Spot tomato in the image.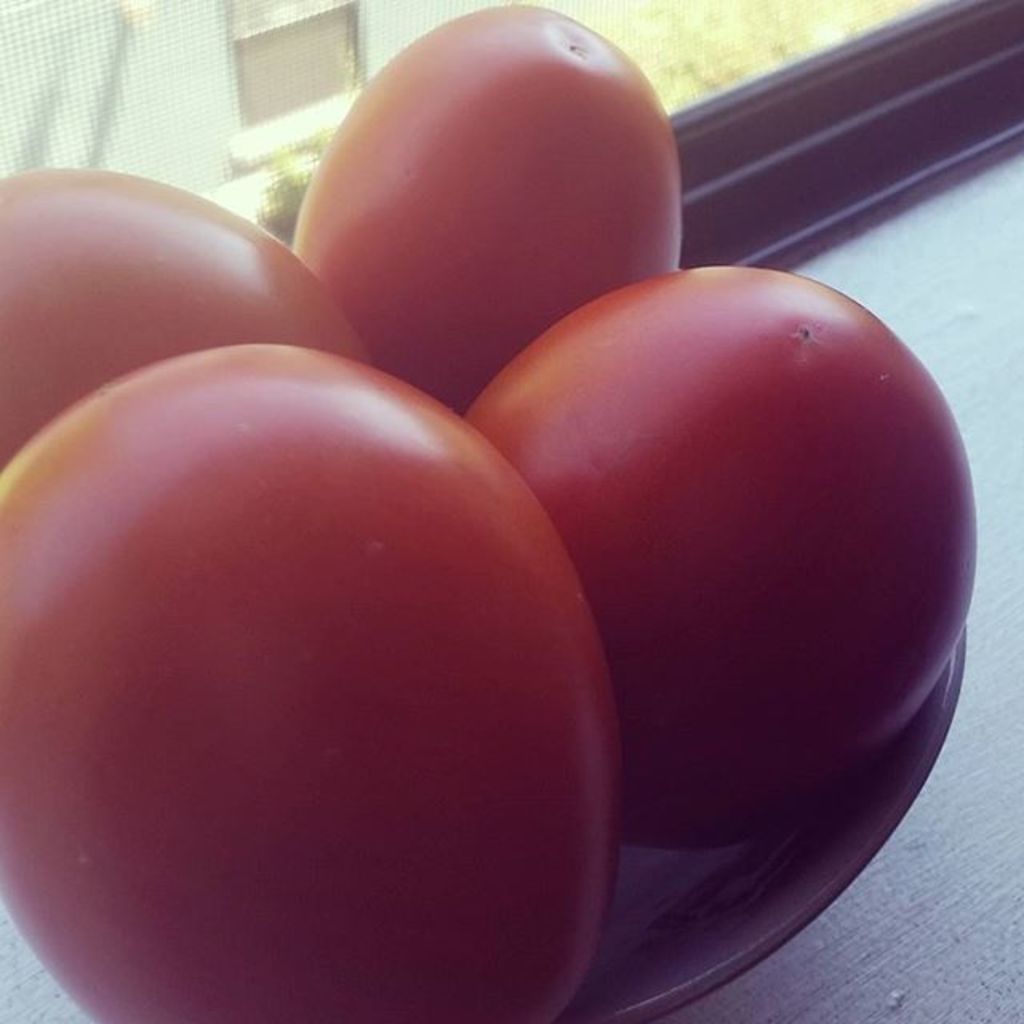
tomato found at locate(467, 256, 982, 858).
